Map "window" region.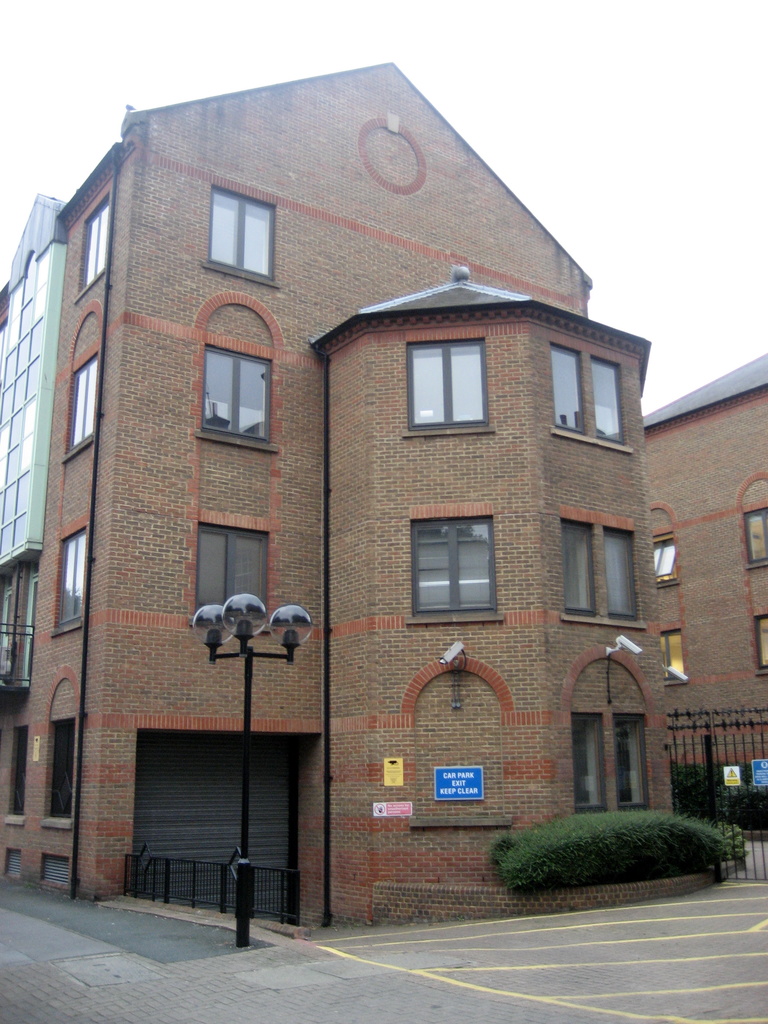
Mapped to box=[550, 345, 630, 449].
